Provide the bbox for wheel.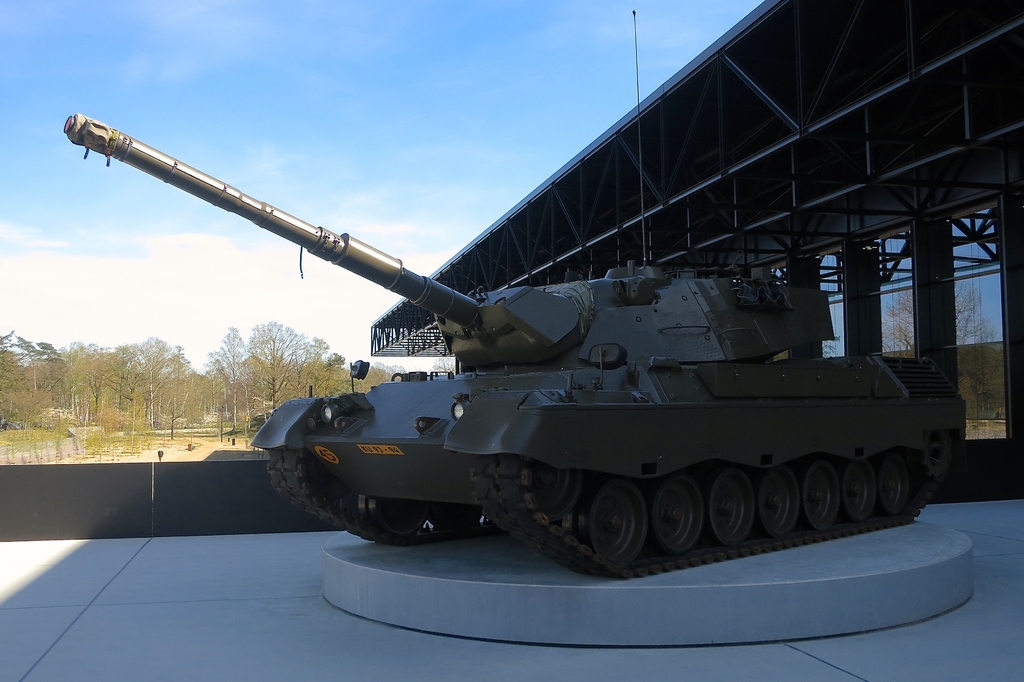
box=[755, 473, 800, 540].
